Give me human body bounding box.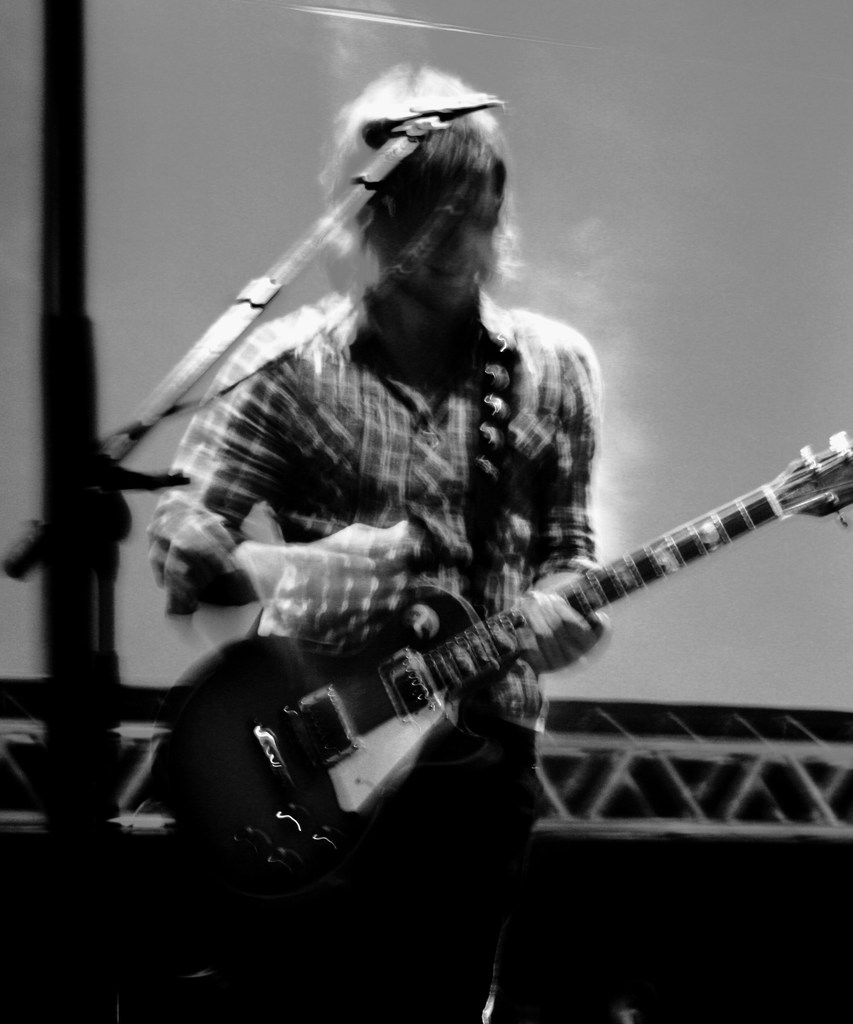
l=143, t=121, r=638, b=752.
